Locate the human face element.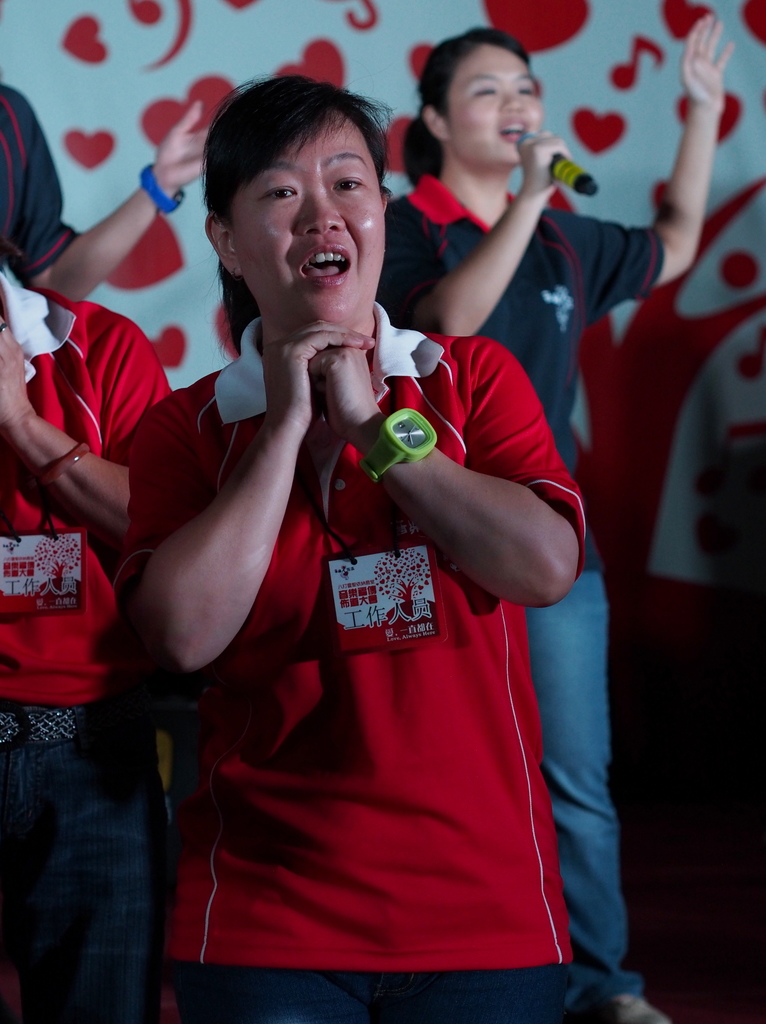
Element bbox: 239/118/387/325.
